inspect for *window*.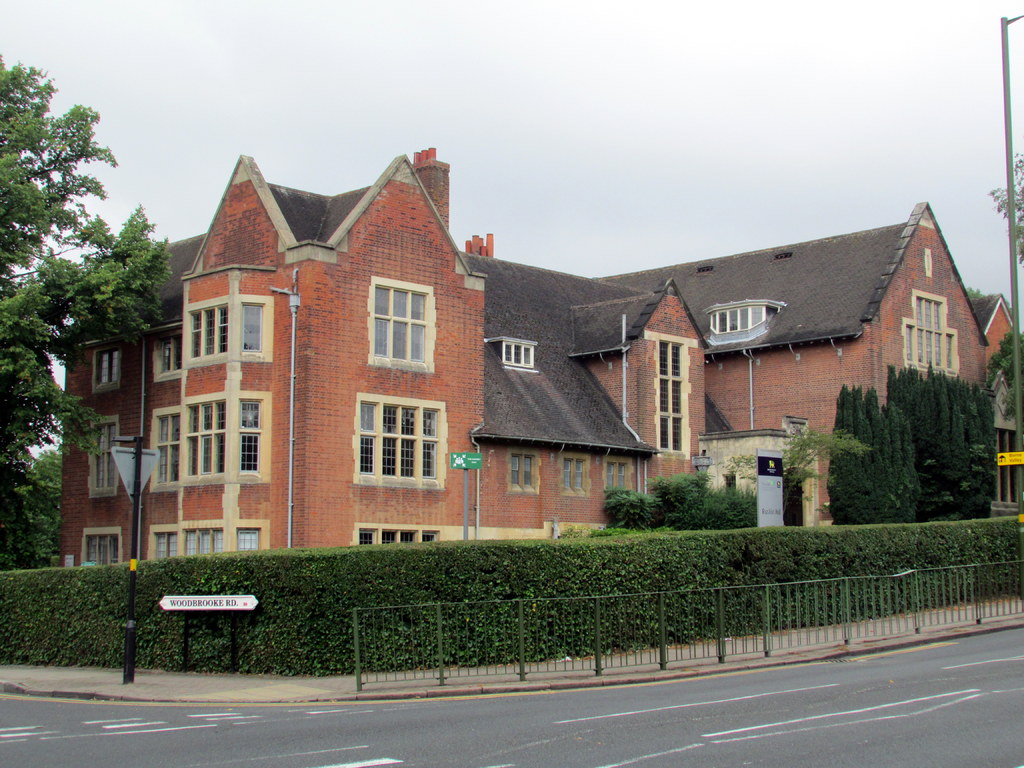
Inspection: detection(563, 456, 590, 498).
